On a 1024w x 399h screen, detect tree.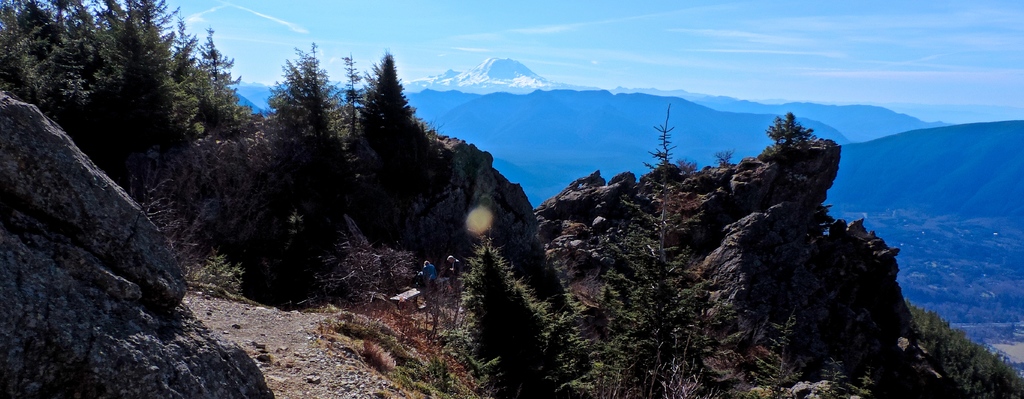
(x1=746, y1=312, x2=792, y2=398).
